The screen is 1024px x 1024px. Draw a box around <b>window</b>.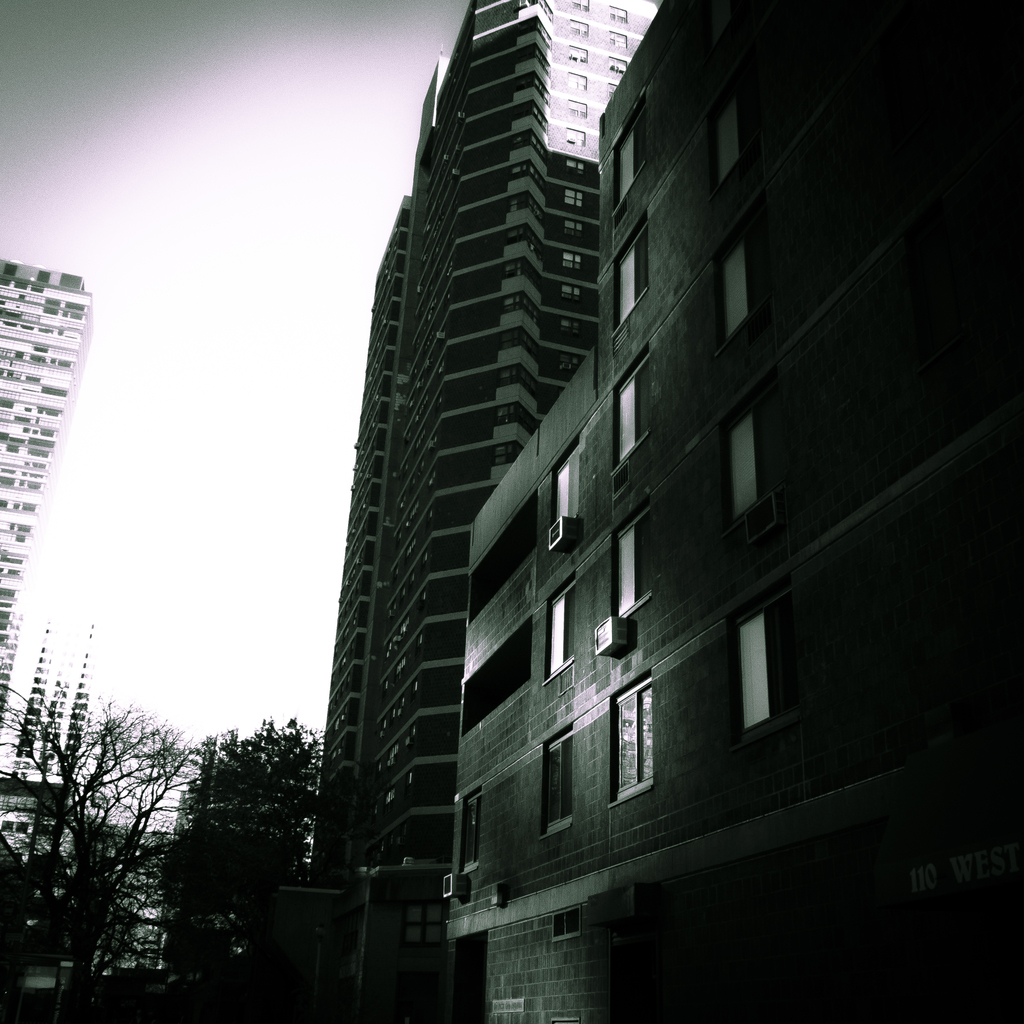
detection(563, 221, 586, 243).
